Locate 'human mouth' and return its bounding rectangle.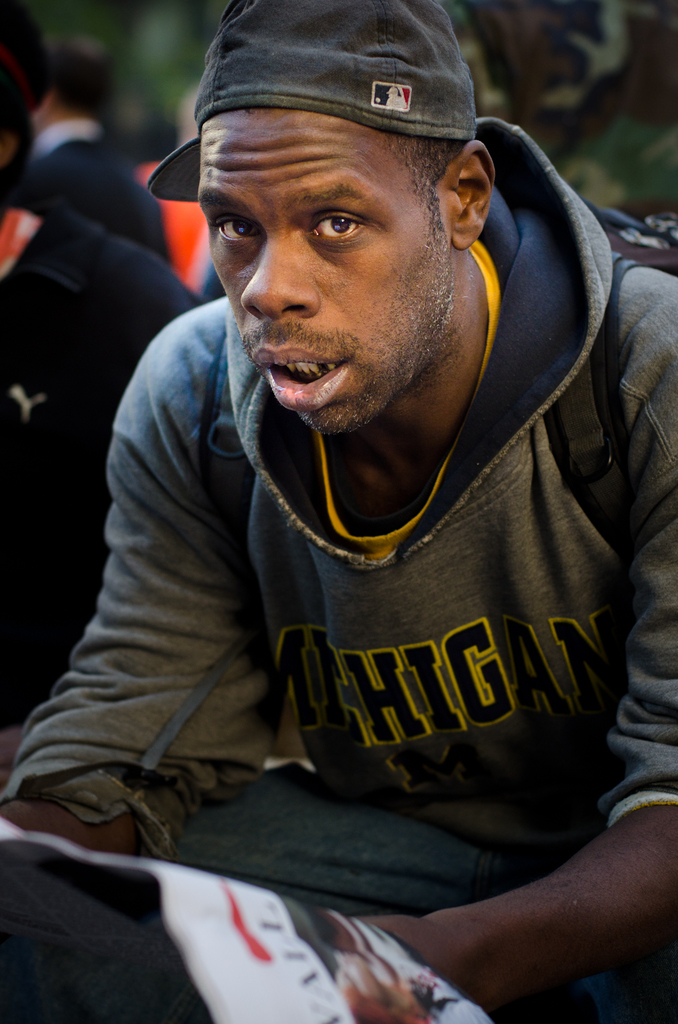
253 344 346 411.
